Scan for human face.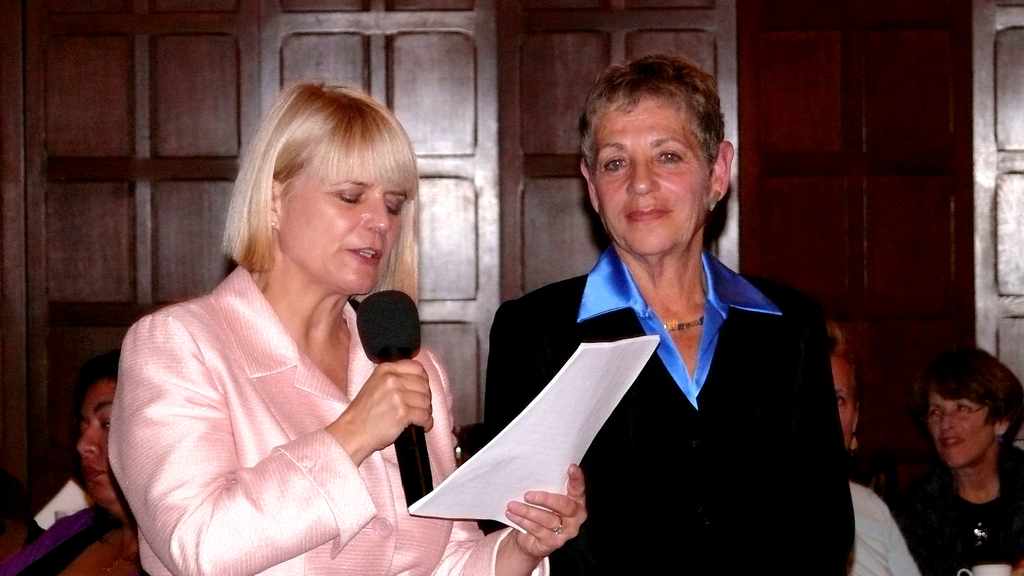
Scan result: rect(76, 380, 118, 508).
